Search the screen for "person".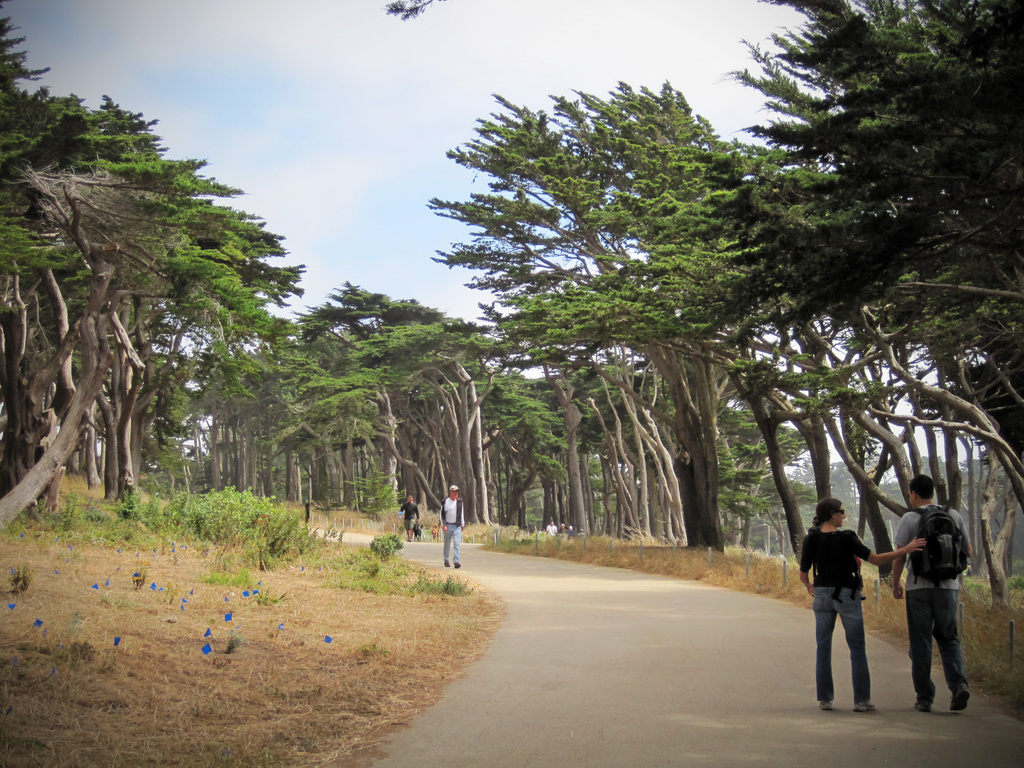
Found at 401,497,416,547.
